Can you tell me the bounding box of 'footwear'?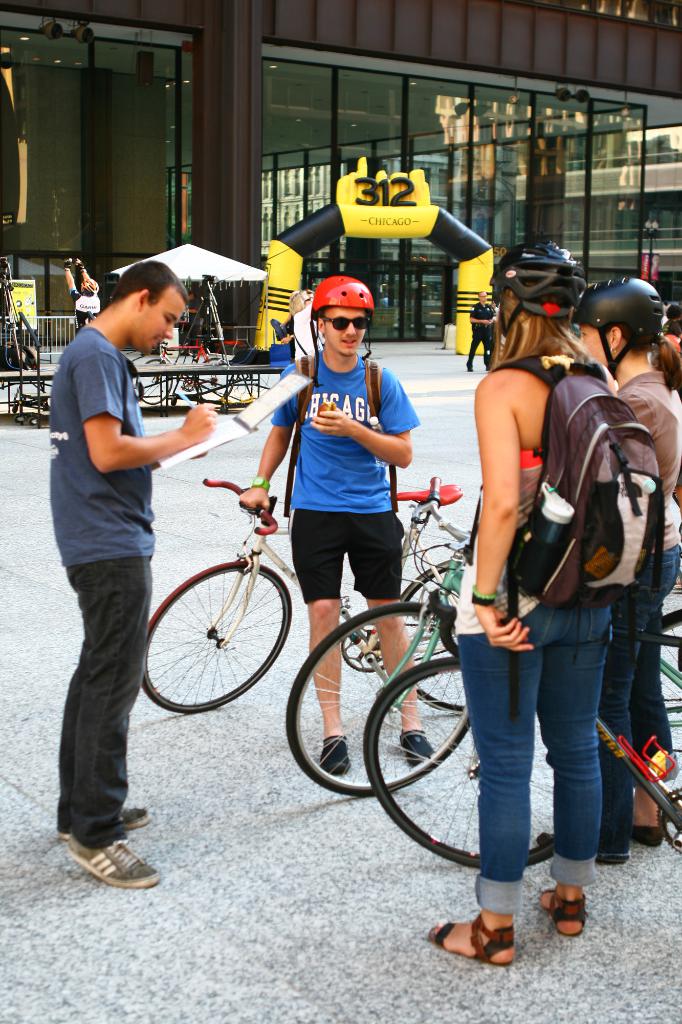
533/829/625/858.
